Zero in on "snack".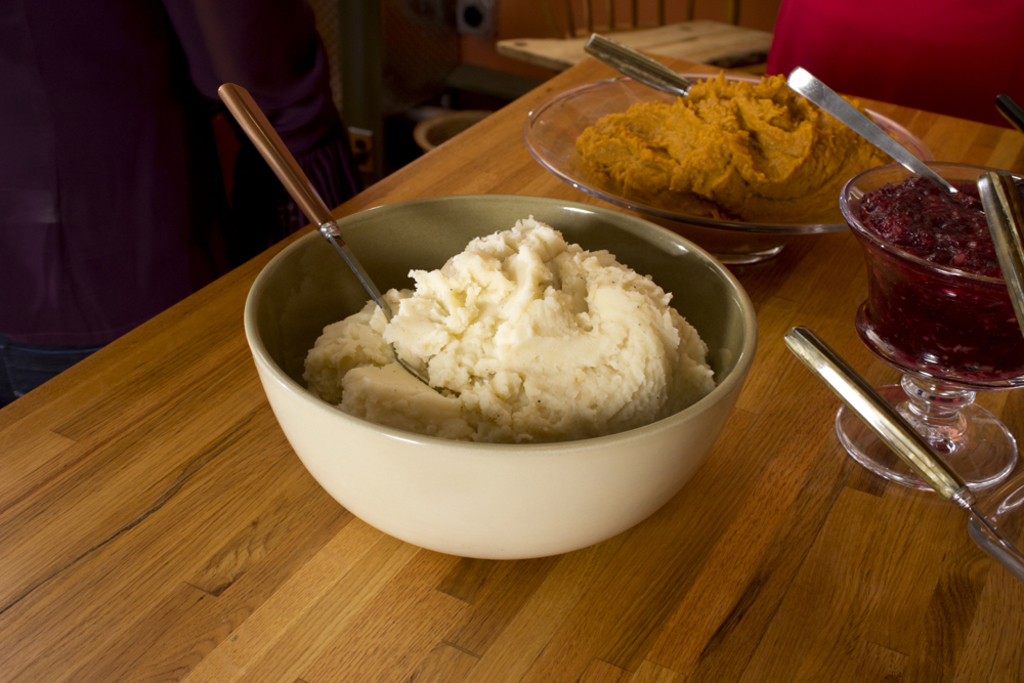
Zeroed in: box(572, 71, 909, 252).
